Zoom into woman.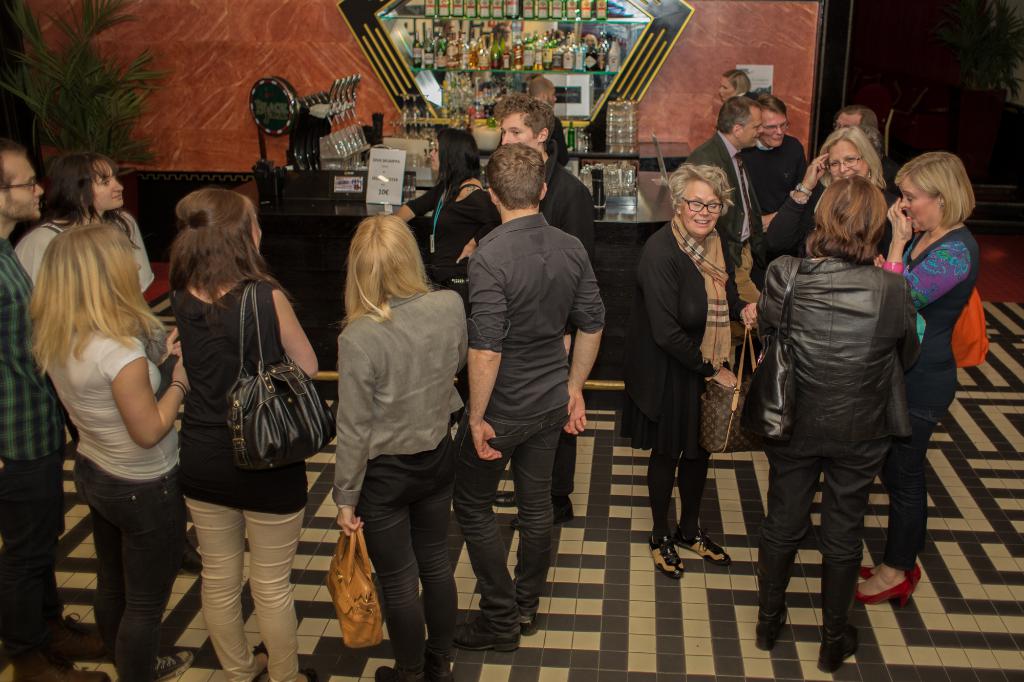
Zoom target: BBox(749, 173, 928, 678).
